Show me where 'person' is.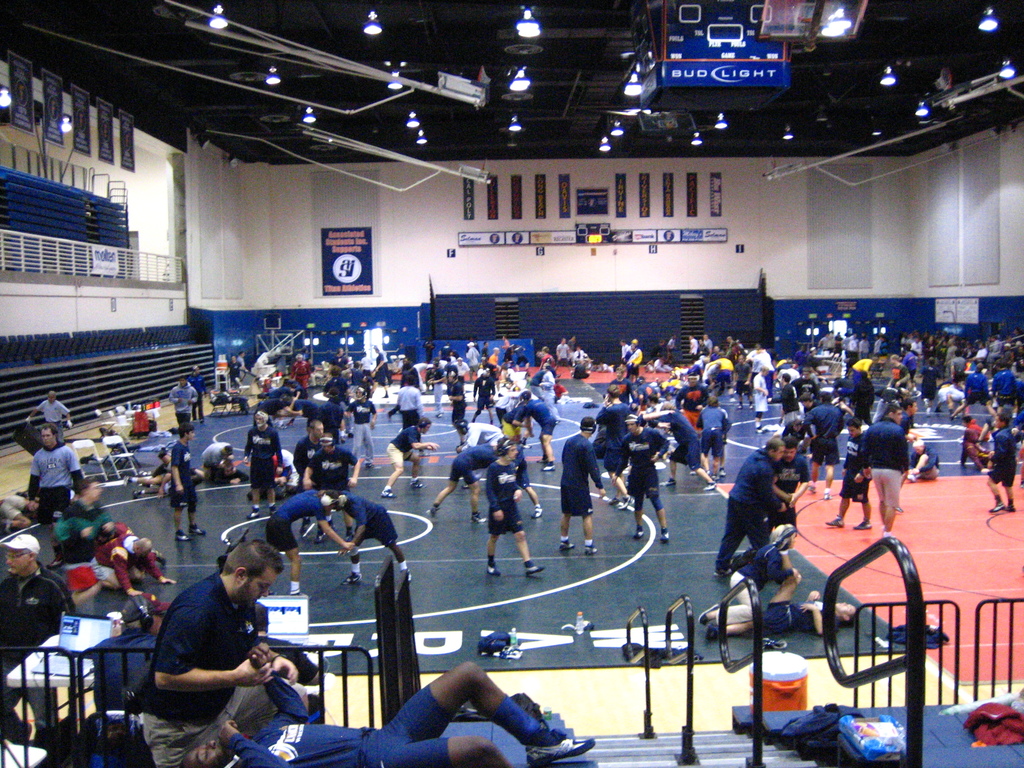
'person' is at bbox=[201, 445, 234, 488].
